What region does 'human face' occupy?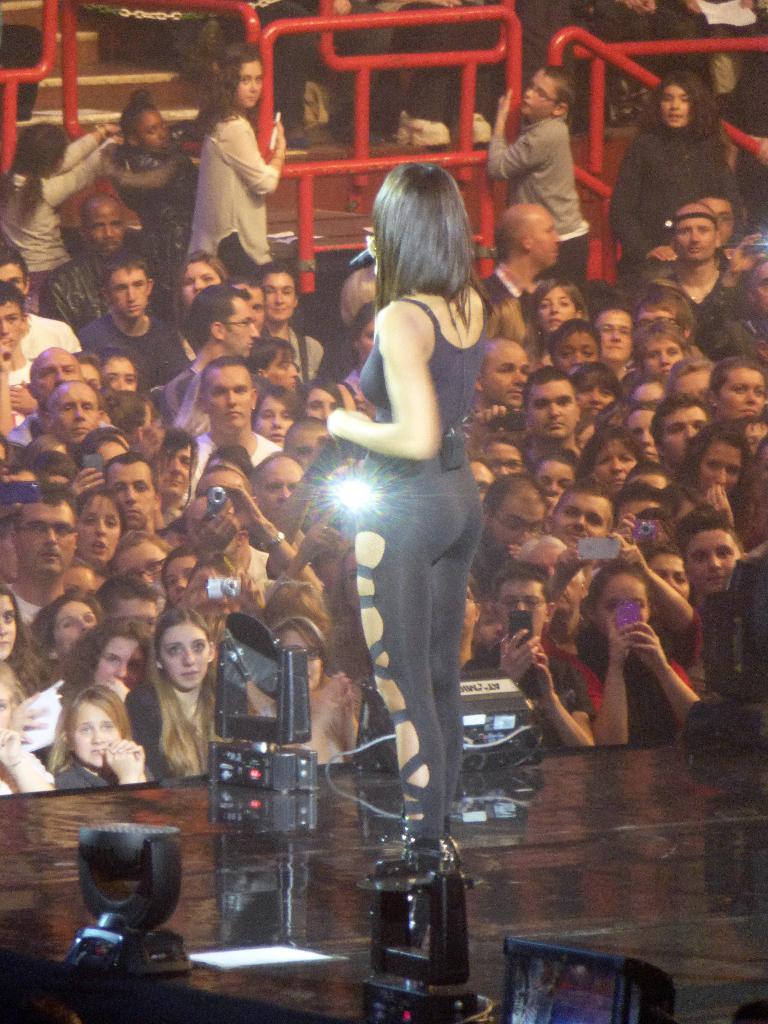
left=55, top=387, right=97, bottom=442.
